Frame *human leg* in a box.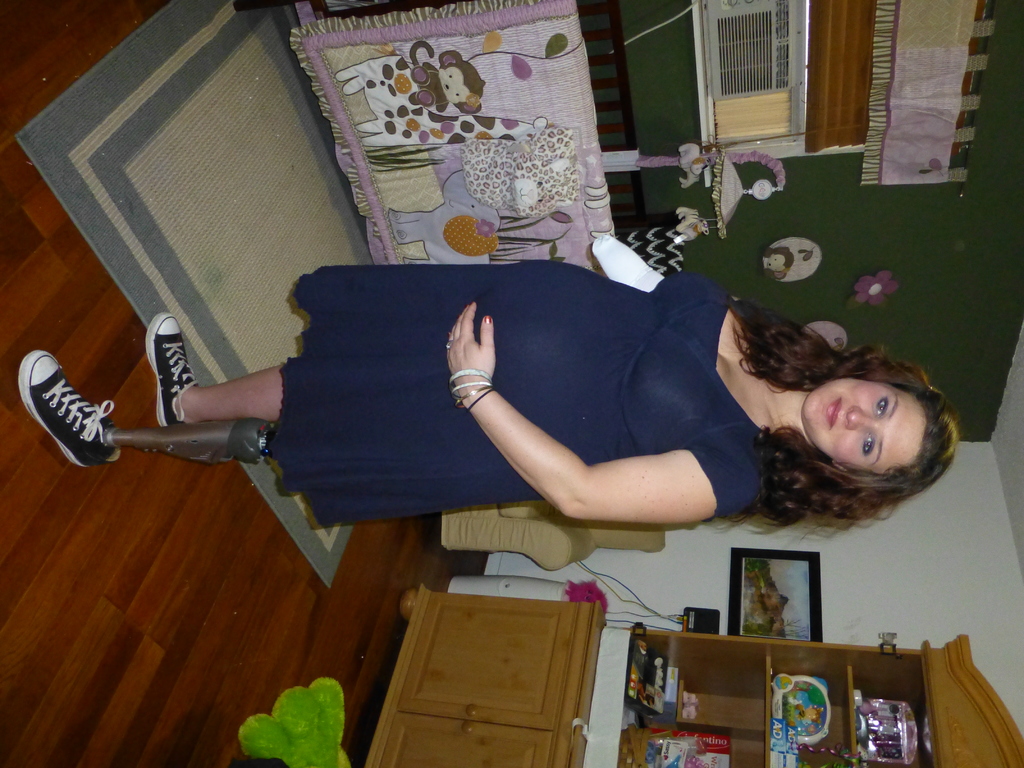
detection(145, 306, 413, 423).
